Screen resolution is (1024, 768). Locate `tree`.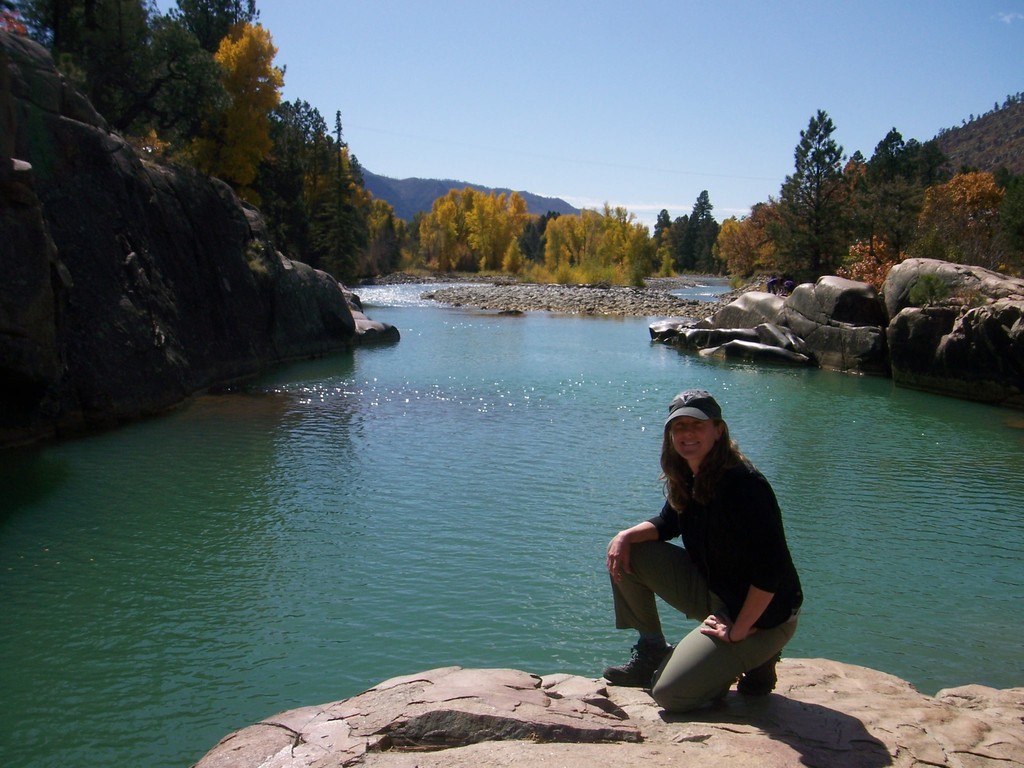
[738, 103, 1023, 309].
